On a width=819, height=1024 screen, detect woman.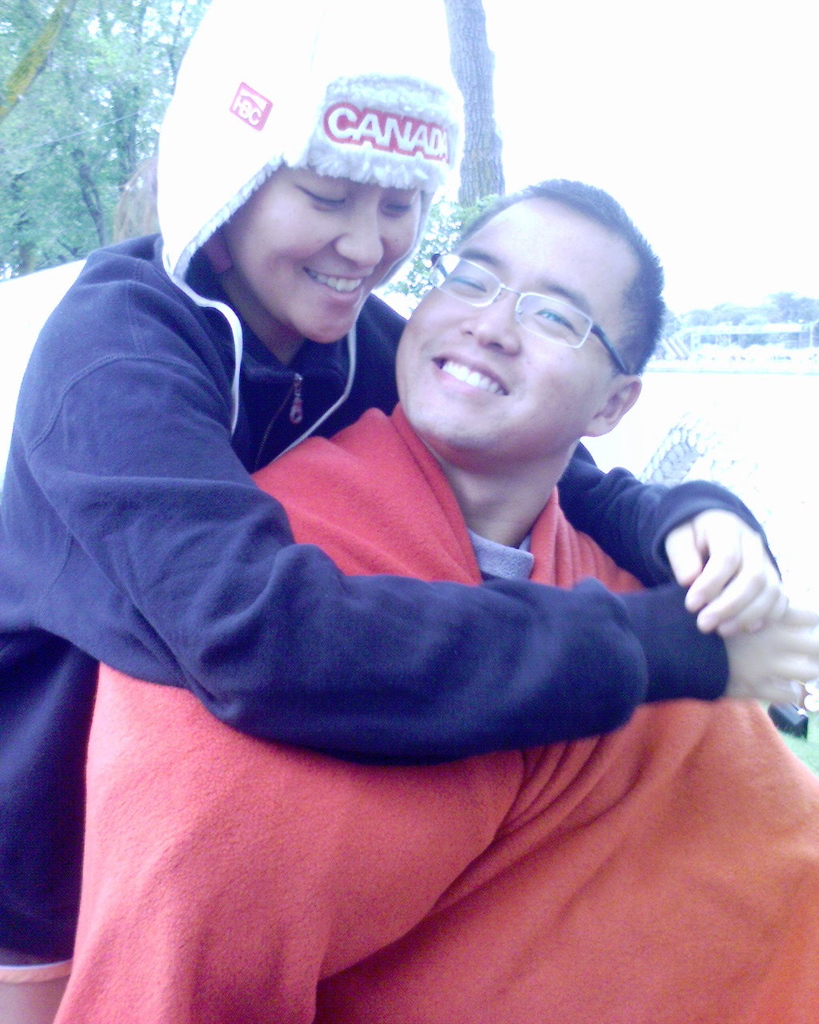
45, 23, 702, 950.
